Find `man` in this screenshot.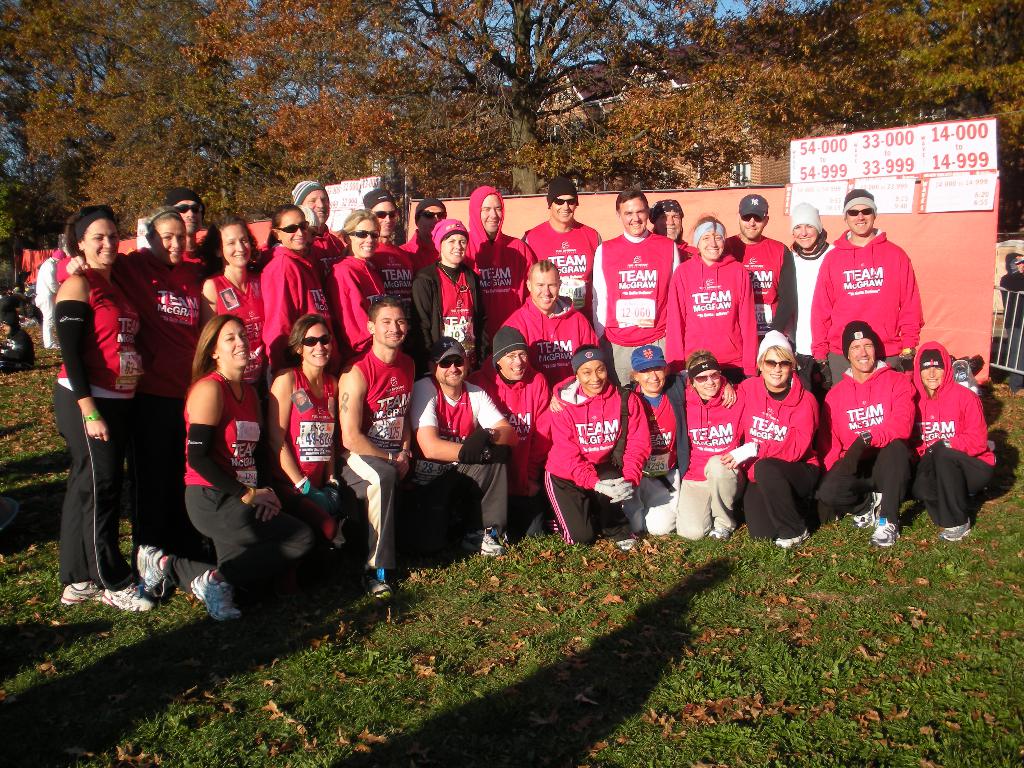
The bounding box for `man` is select_region(166, 187, 219, 274).
